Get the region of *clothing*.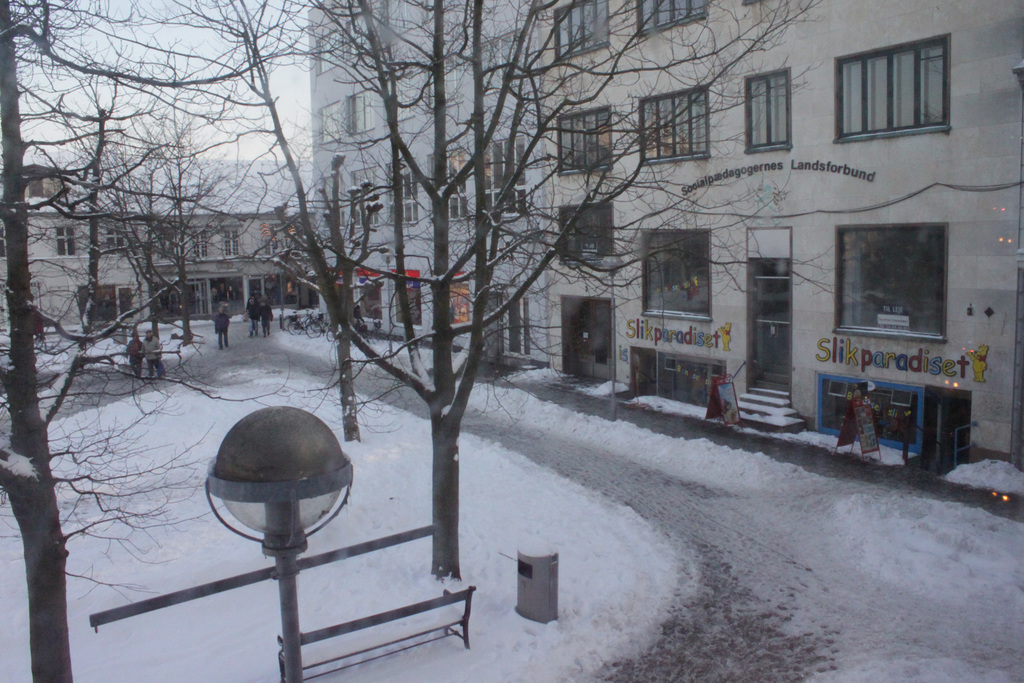
box=[246, 305, 261, 335].
